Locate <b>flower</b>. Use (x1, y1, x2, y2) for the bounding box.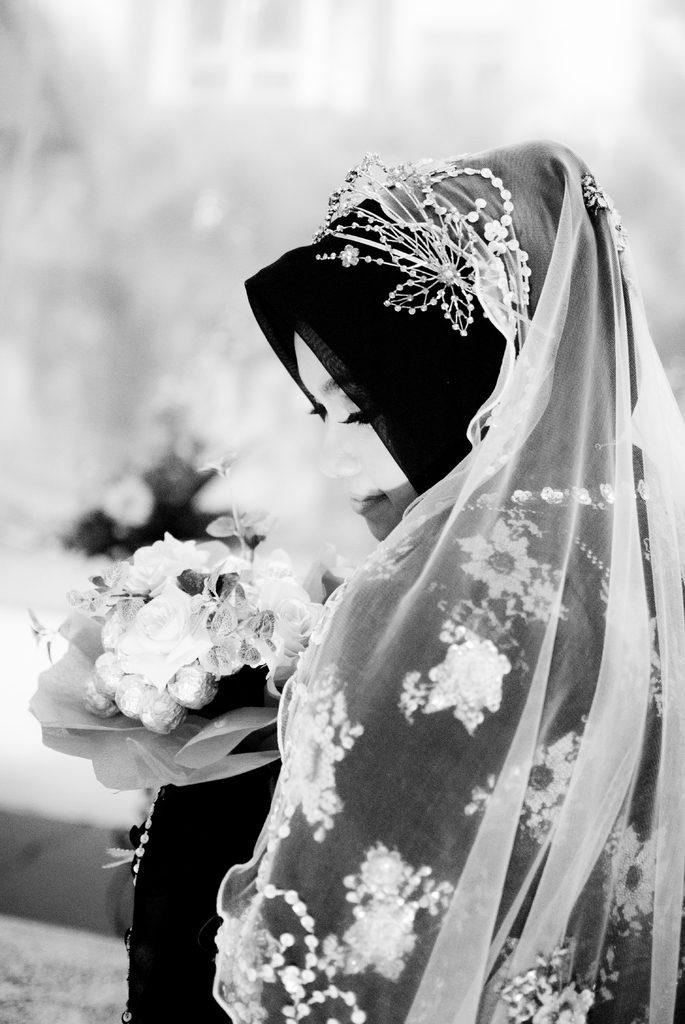
(488, 742, 576, 842).
